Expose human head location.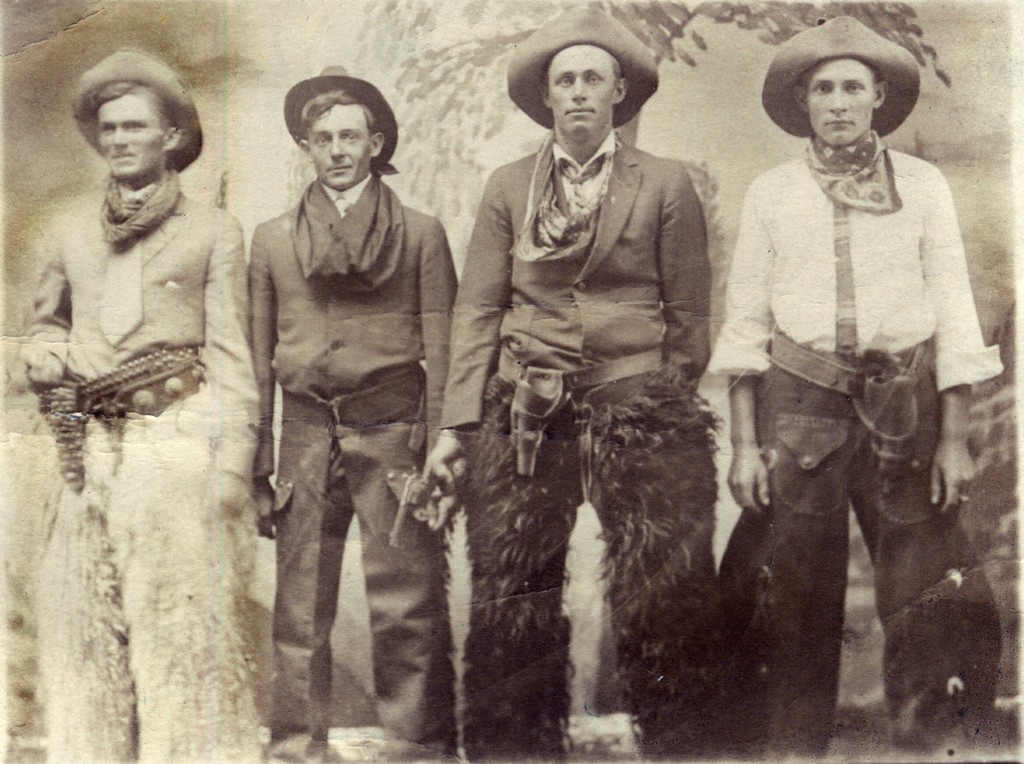
Exposed at <bbox>271, 73, 404, 189</bbox>.
